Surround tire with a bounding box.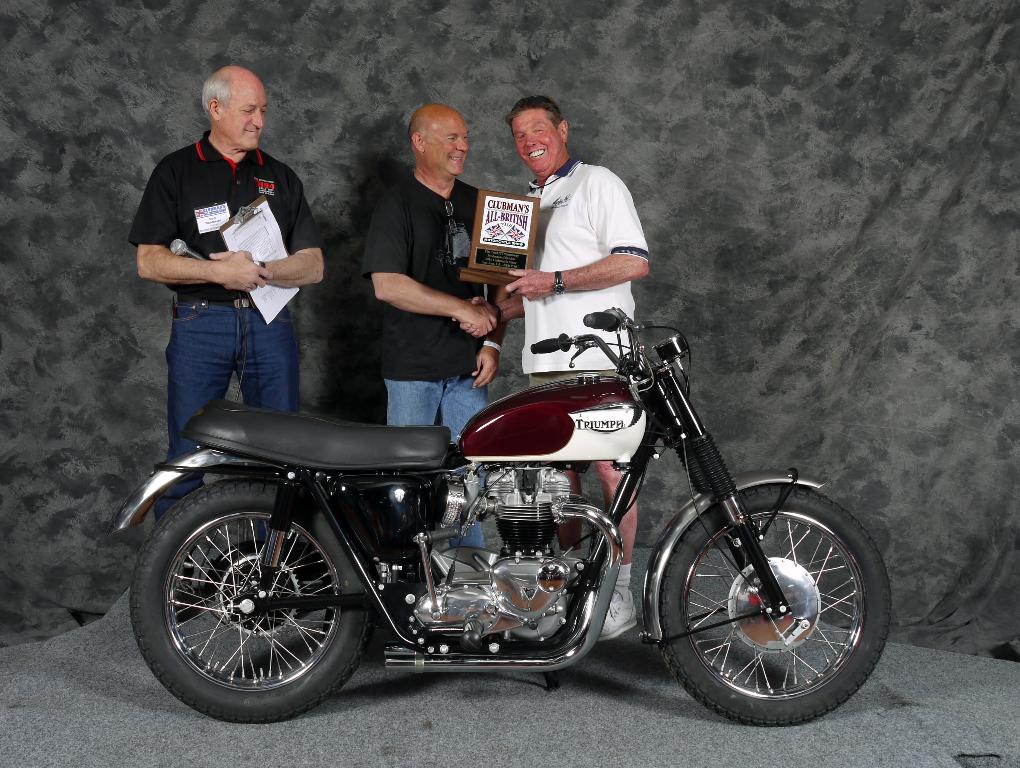
{"left": 138, "top": 473, "right": 345, "bottom": 720}.
